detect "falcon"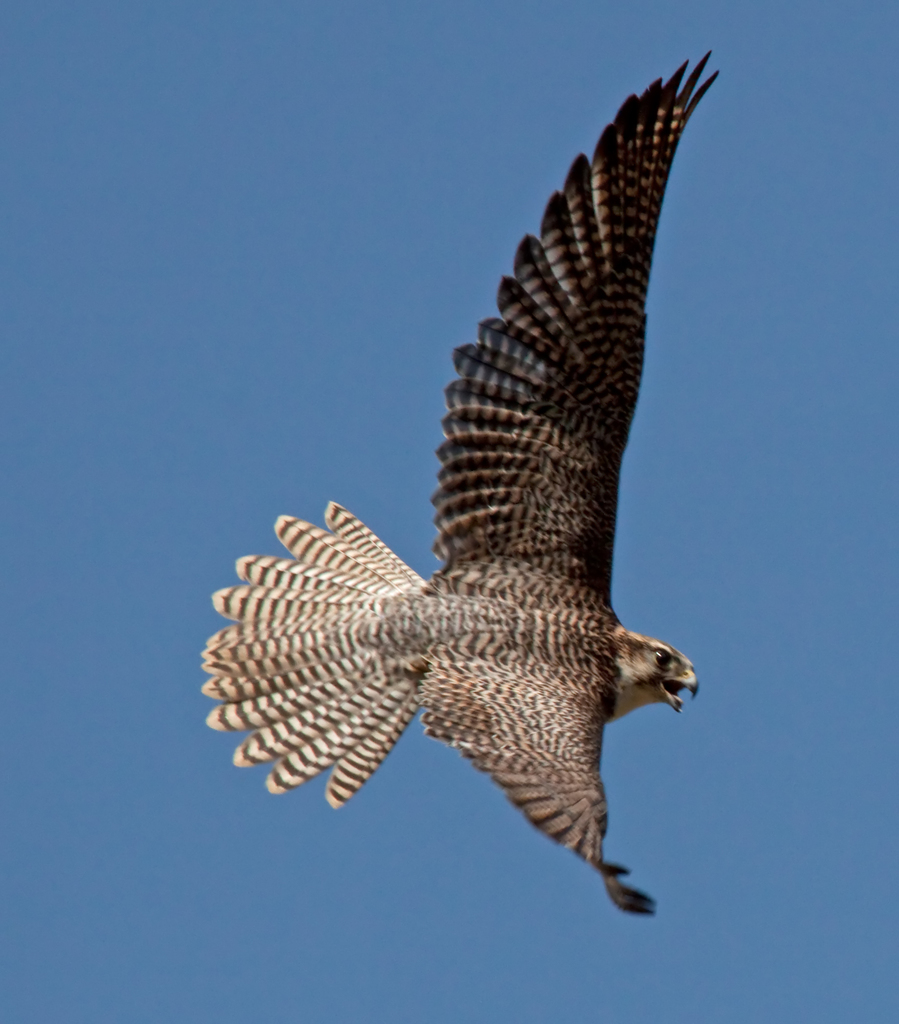
locate(193, 42, 718, 922)
